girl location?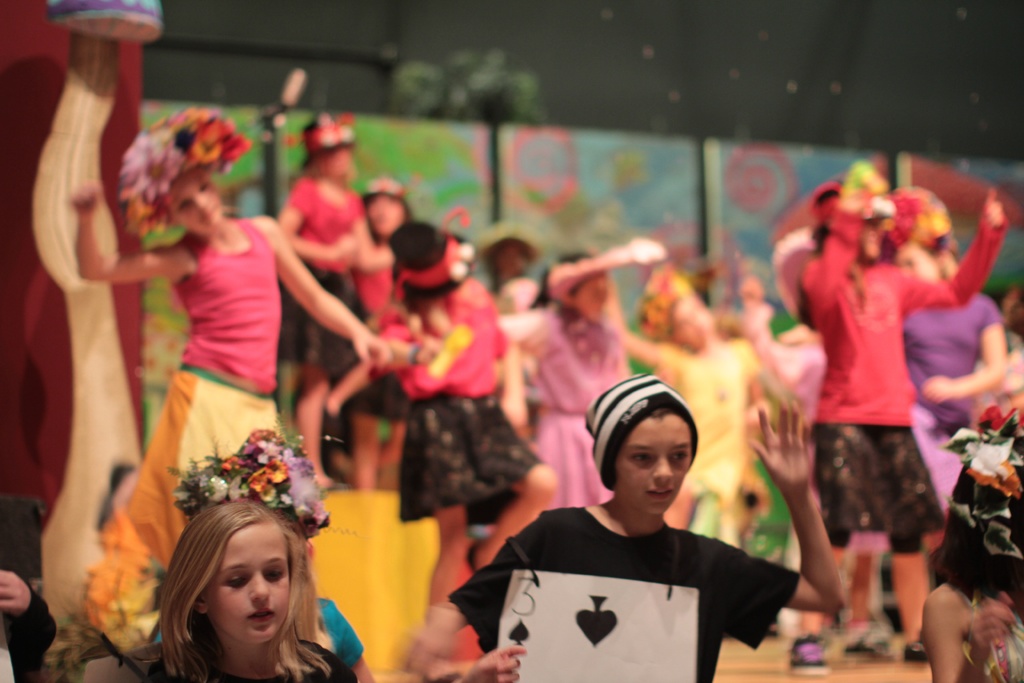
rect(122, 495, 361, 682)
